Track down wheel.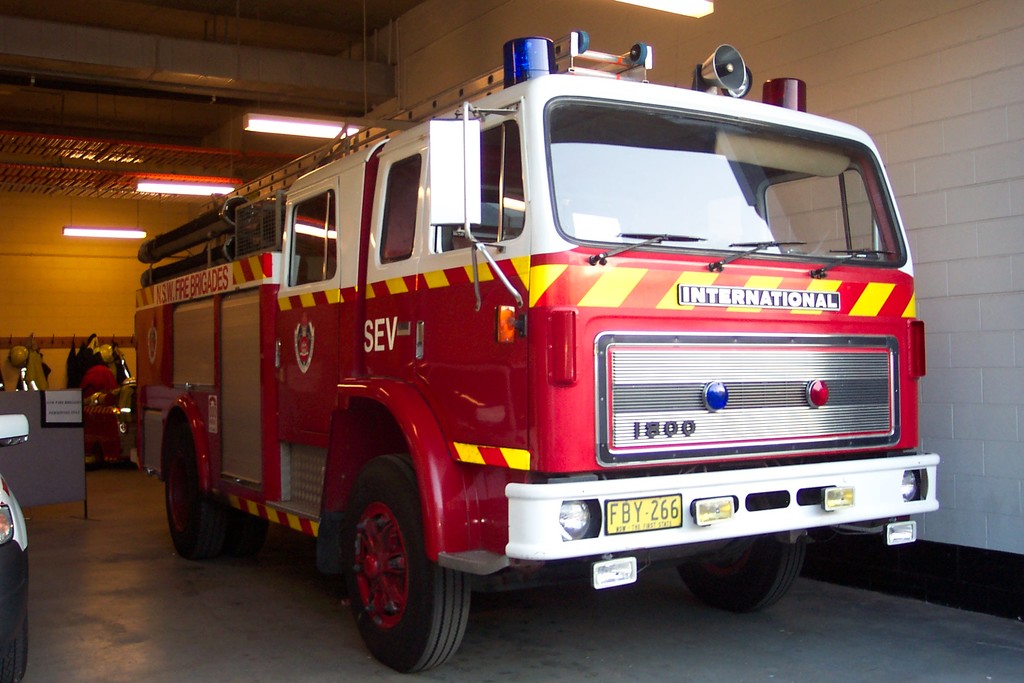
Tracked to 674:537:803:618.
